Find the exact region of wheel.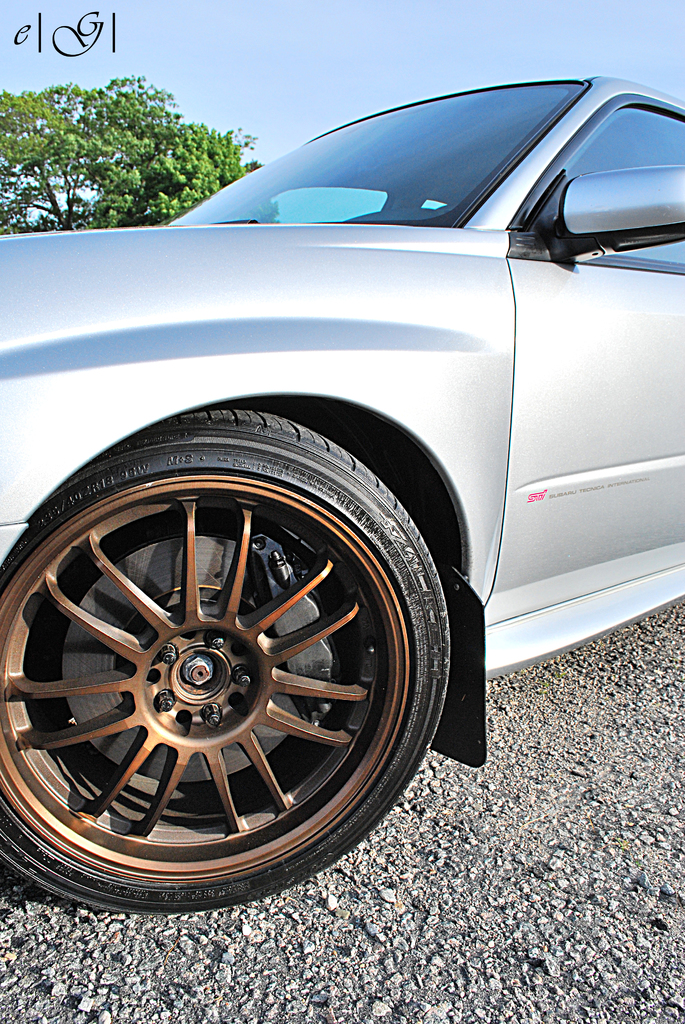
Exact region: (left=0, top=463, right=474, bottom=883).
